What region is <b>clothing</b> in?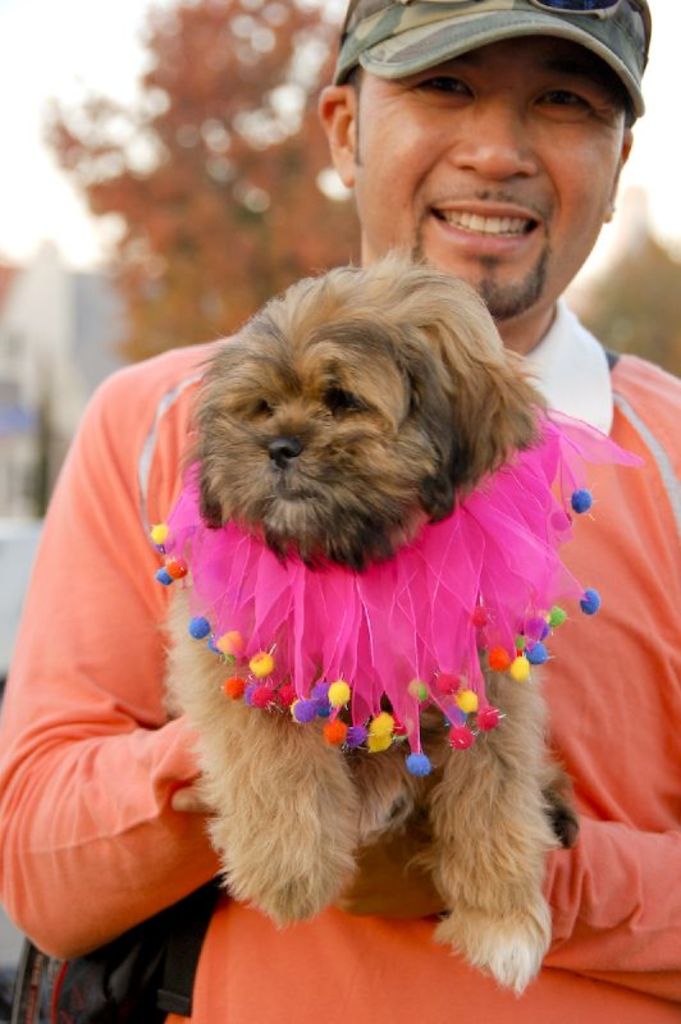
bbox(8, 328, 252, 1009).
